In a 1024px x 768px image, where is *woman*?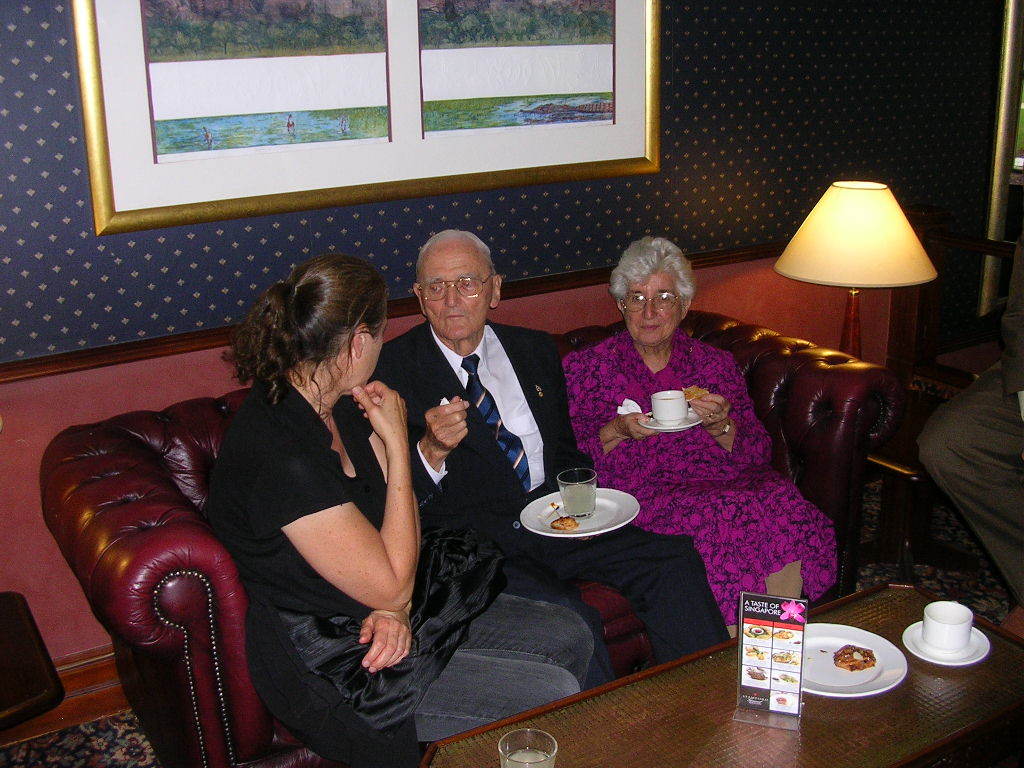
bbox=(558, 235, 852, 637).
